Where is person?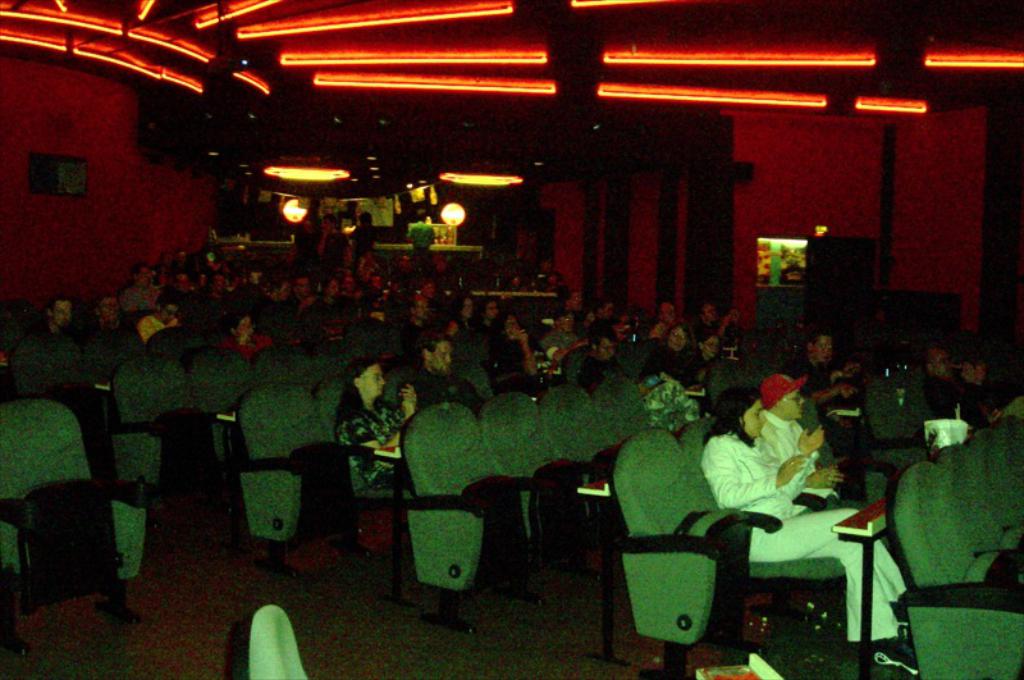
bbox=(408, 333, 476, 423).
